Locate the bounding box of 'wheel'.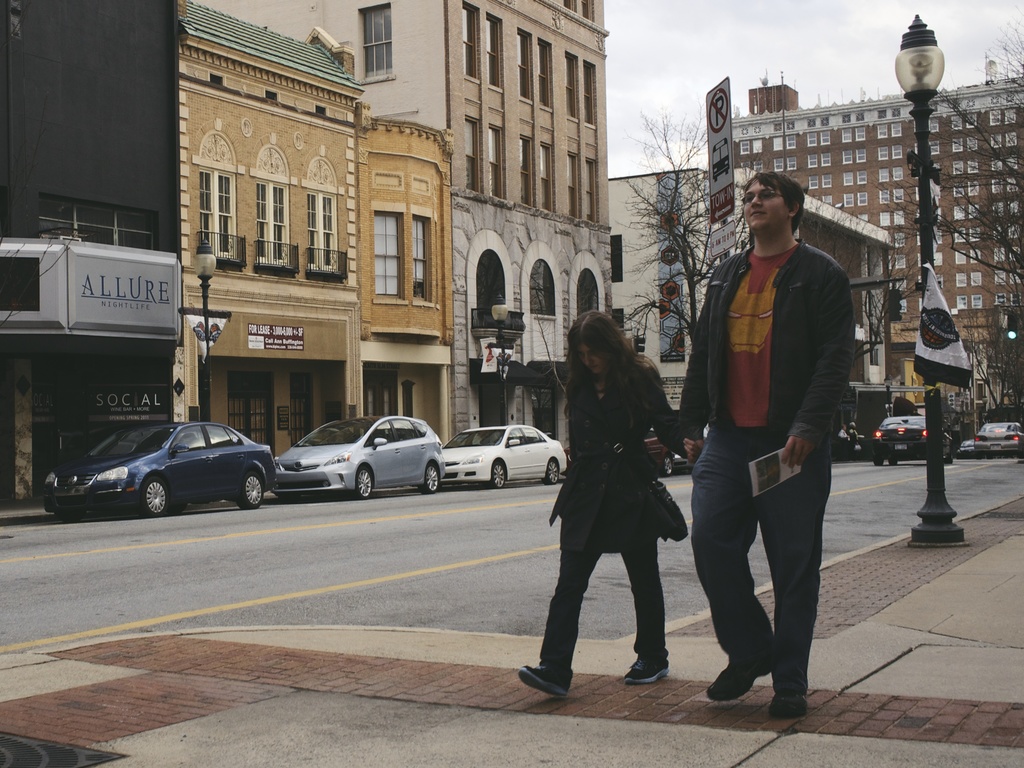
Bounding box: {"x1": 662, "y1": 457, "x2": 673, "y2": 474}.
